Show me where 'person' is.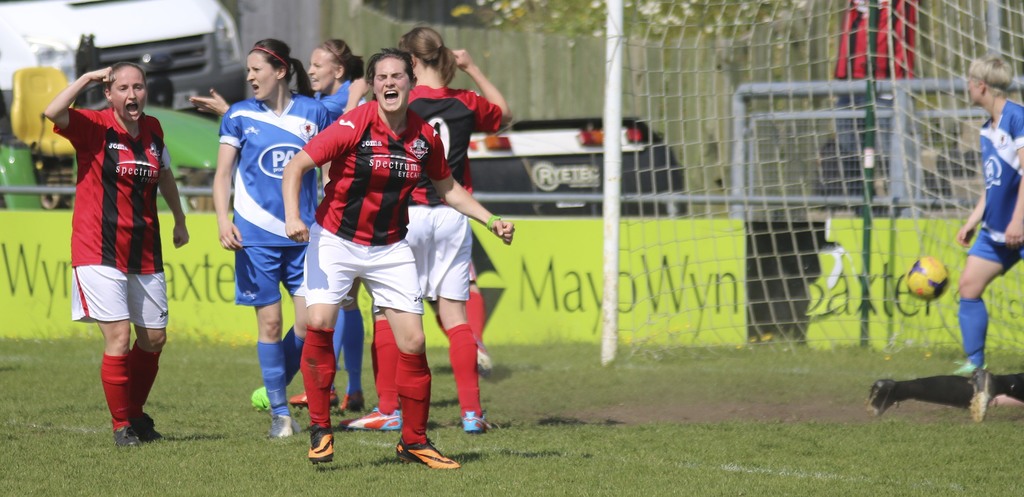
'person' is at <bbox>67, 34, 173, 459</bbox>.
